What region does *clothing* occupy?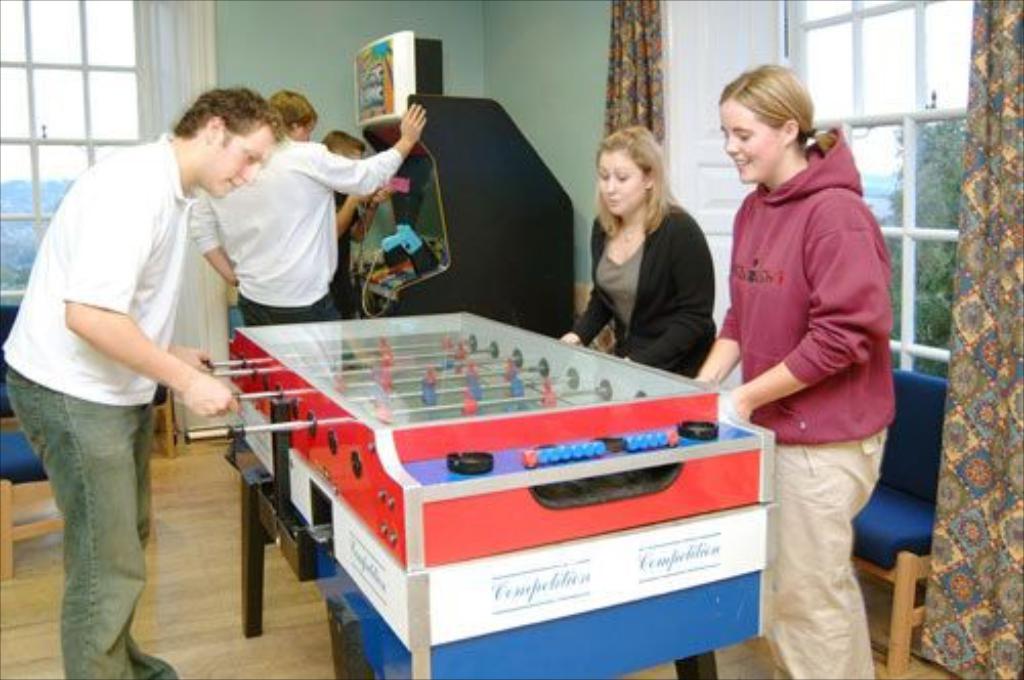
box(334, 193, 362, 322).
